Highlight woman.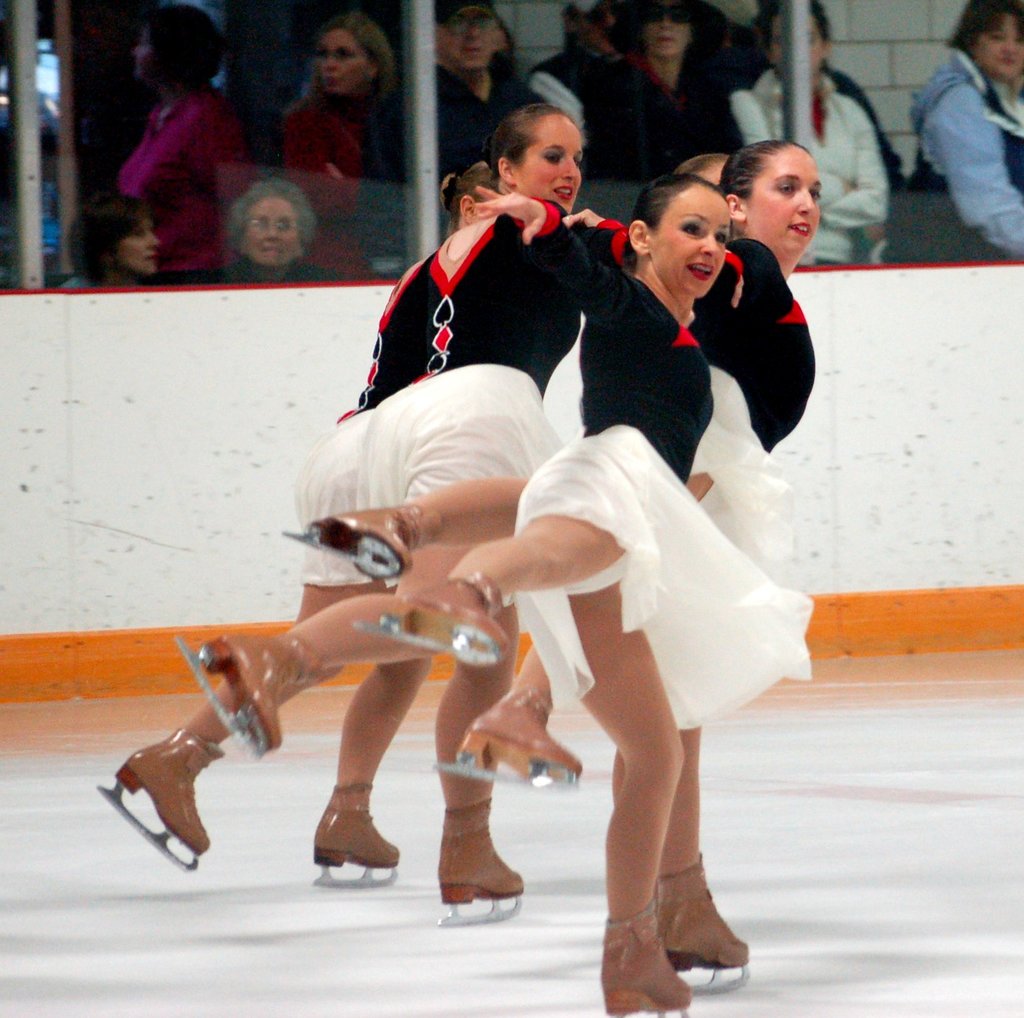
Highlighted region: detection(731, 0, 891, 268).
